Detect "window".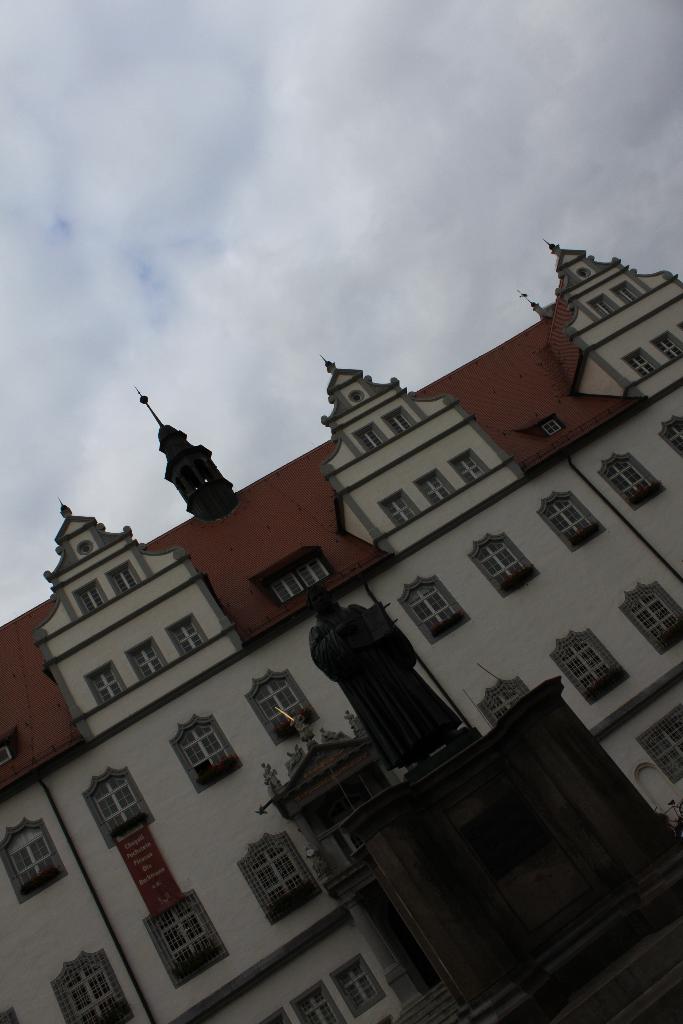
Detected at <bbox>378, 488, 422, 528</bbox>.
